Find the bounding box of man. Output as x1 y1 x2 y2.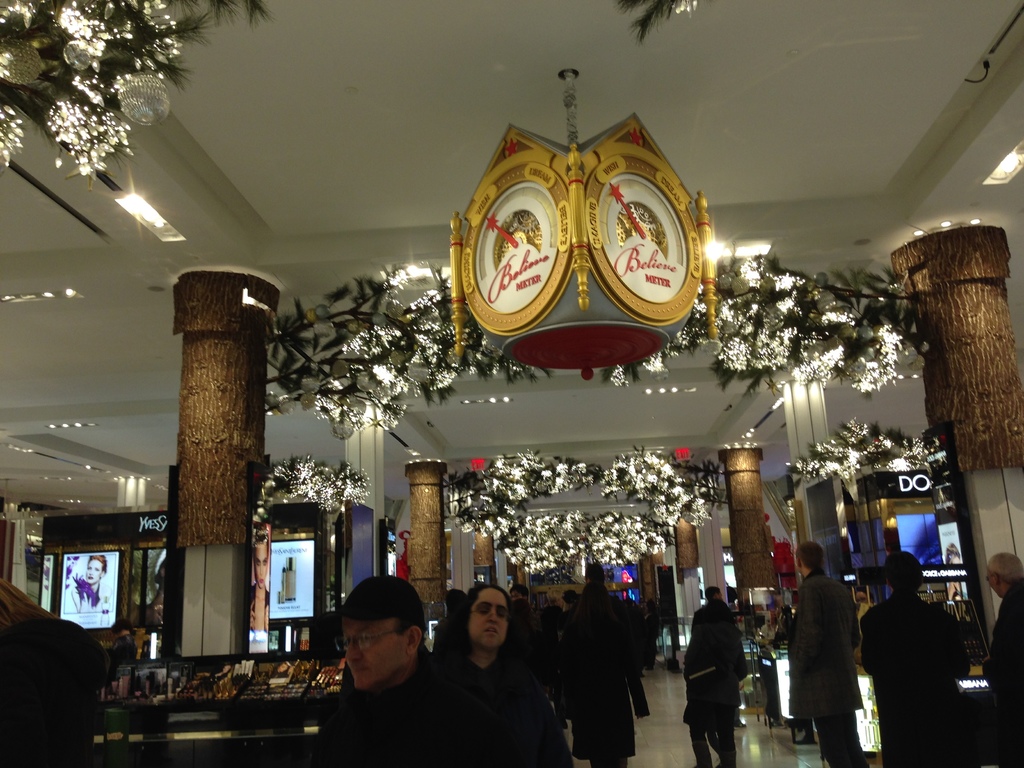
308 586 456 753.
